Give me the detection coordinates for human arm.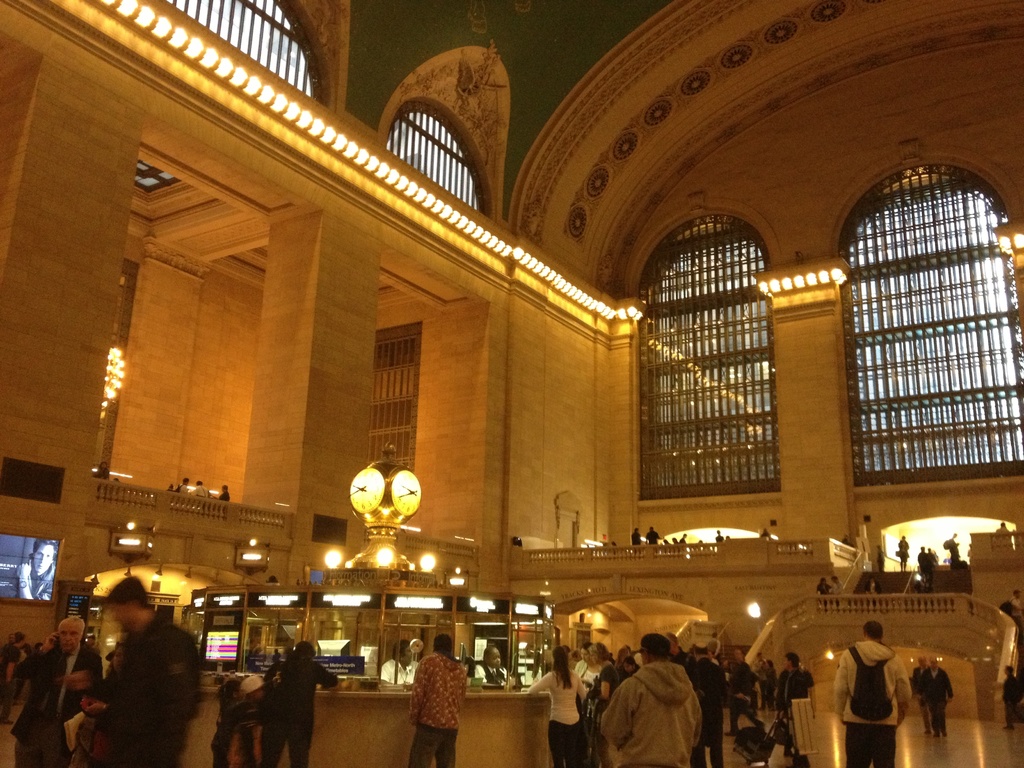
(897,660,912,726).
